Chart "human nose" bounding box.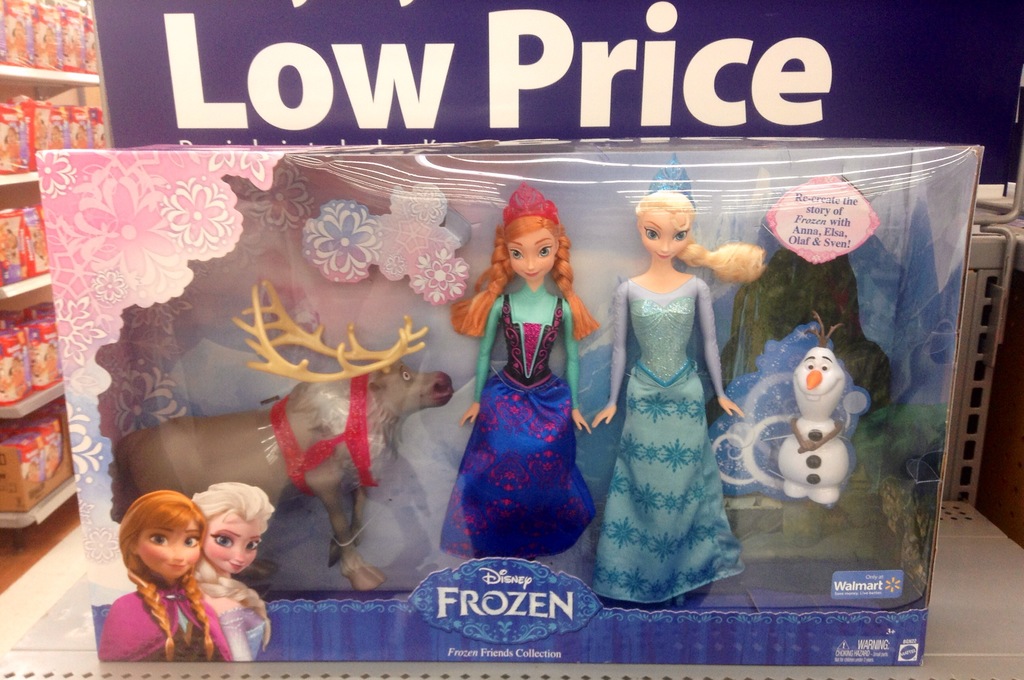
Charted: (230,542,246,563).
